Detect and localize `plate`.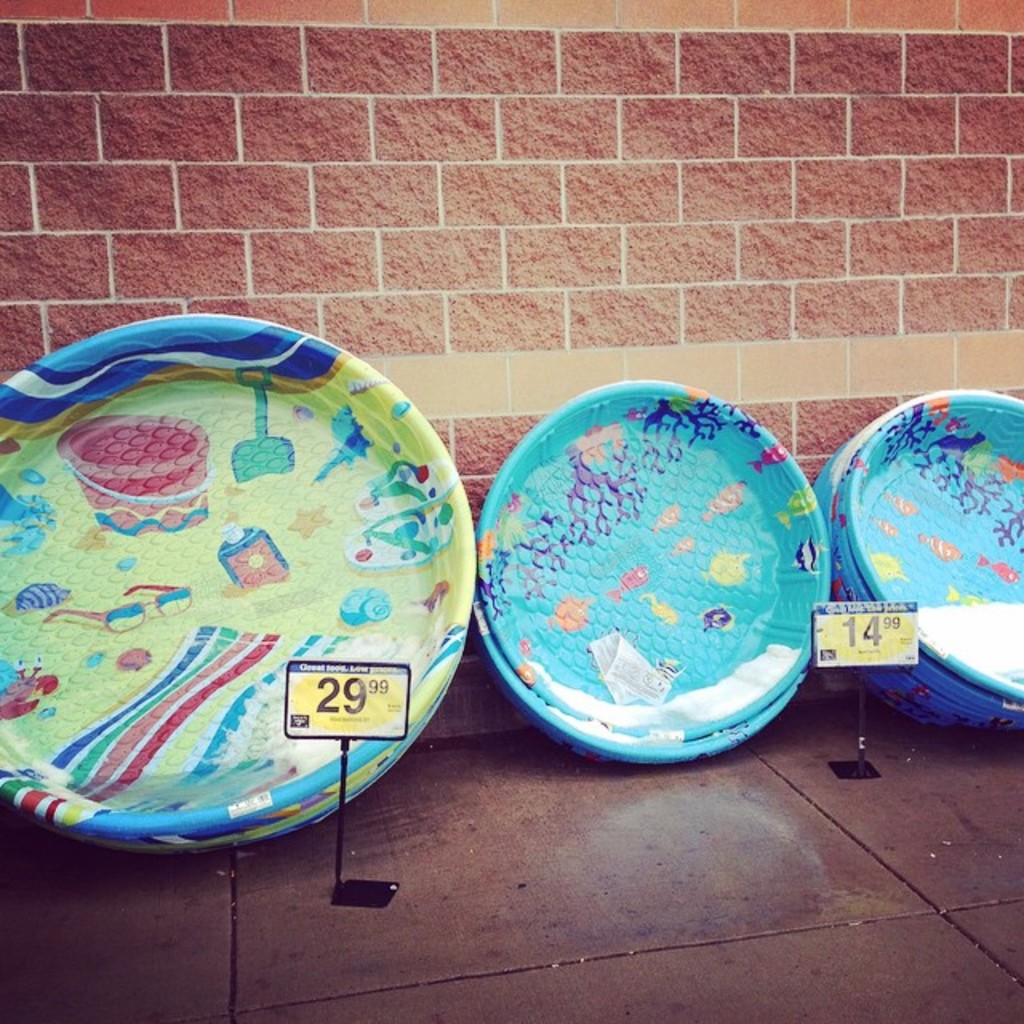
Localized at locate(843, 389, 1022, 698).
